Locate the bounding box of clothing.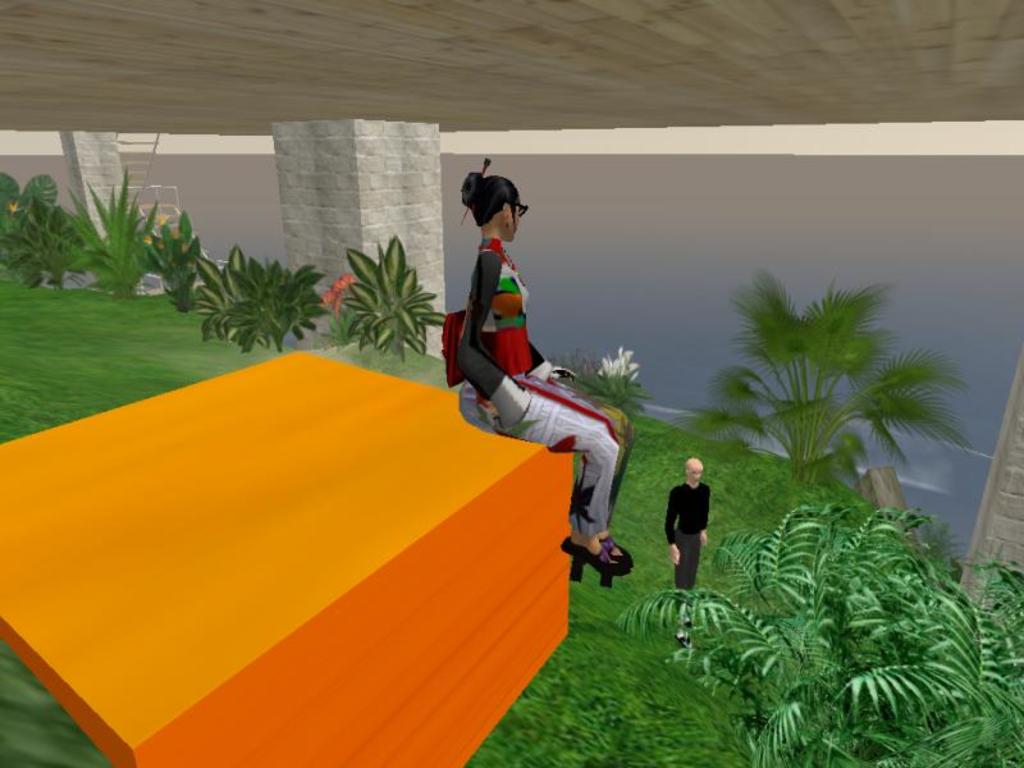
Bounding box: (458, 234, 622, 552).
